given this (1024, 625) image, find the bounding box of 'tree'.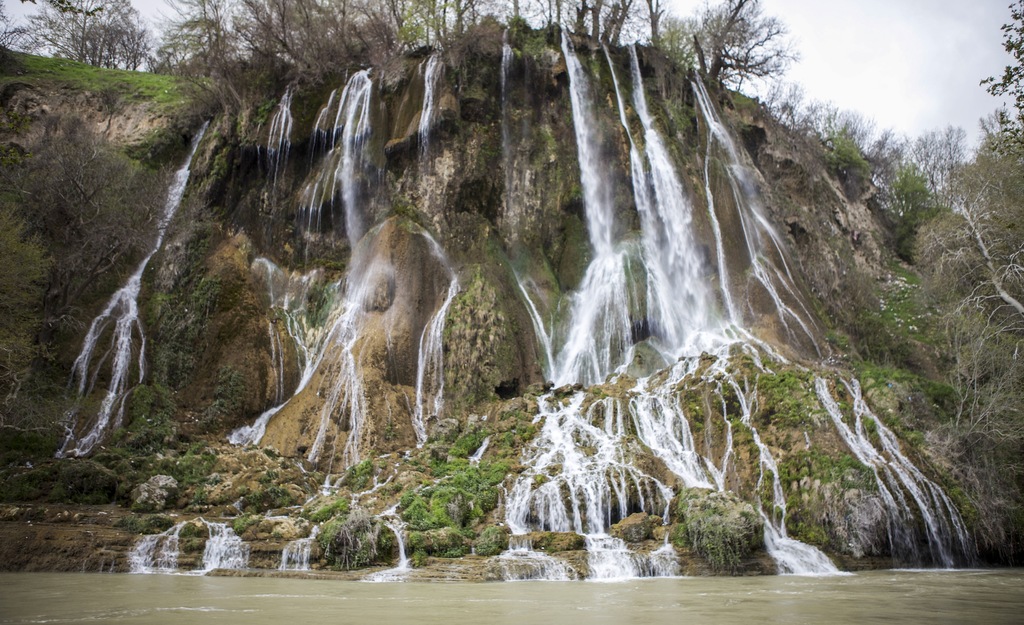
[x1=662, y1=0, x2=796, y2=86].
